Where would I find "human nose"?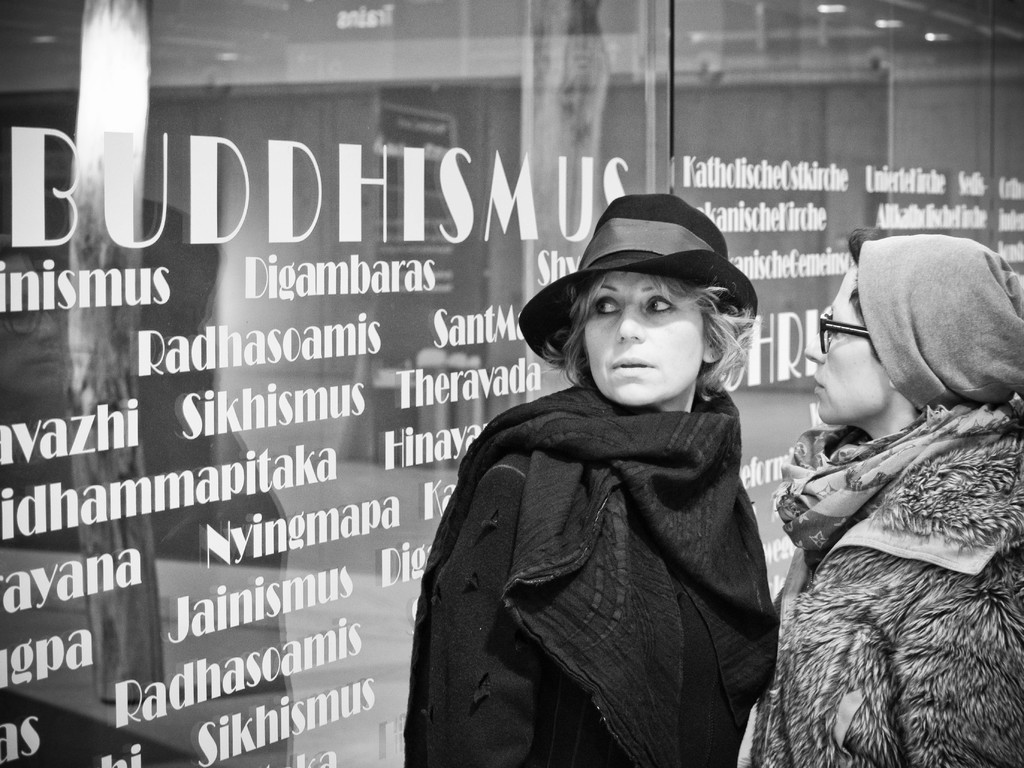
At (x1=802, y1=319, x2=838, y2=363).
